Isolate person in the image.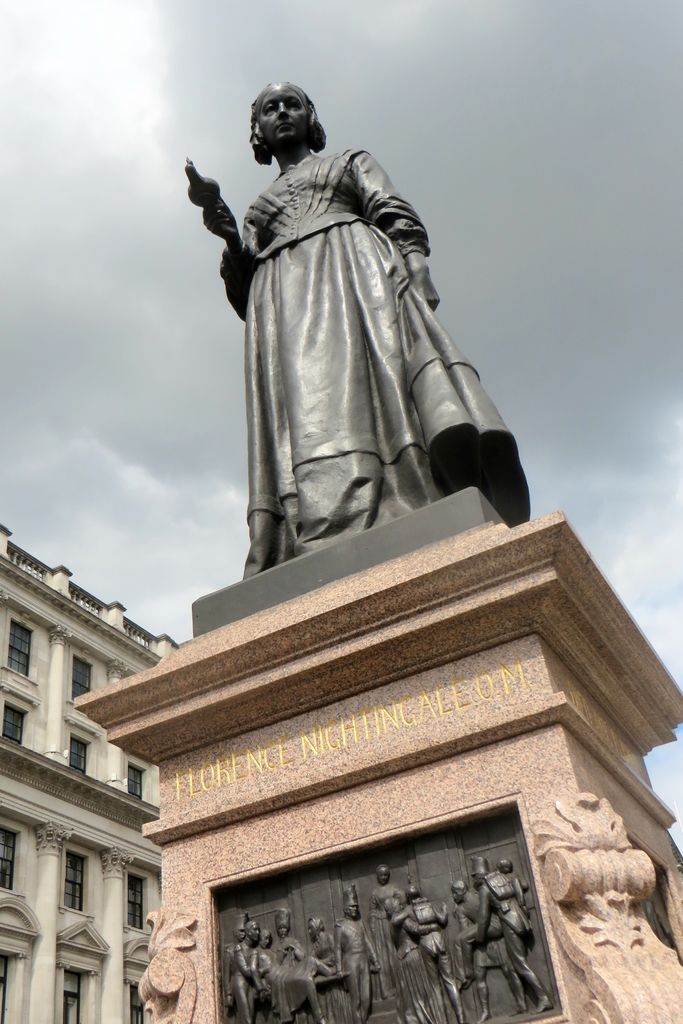
Isolated region: (x1=391, y1=877, x2=466, y2=1023).
